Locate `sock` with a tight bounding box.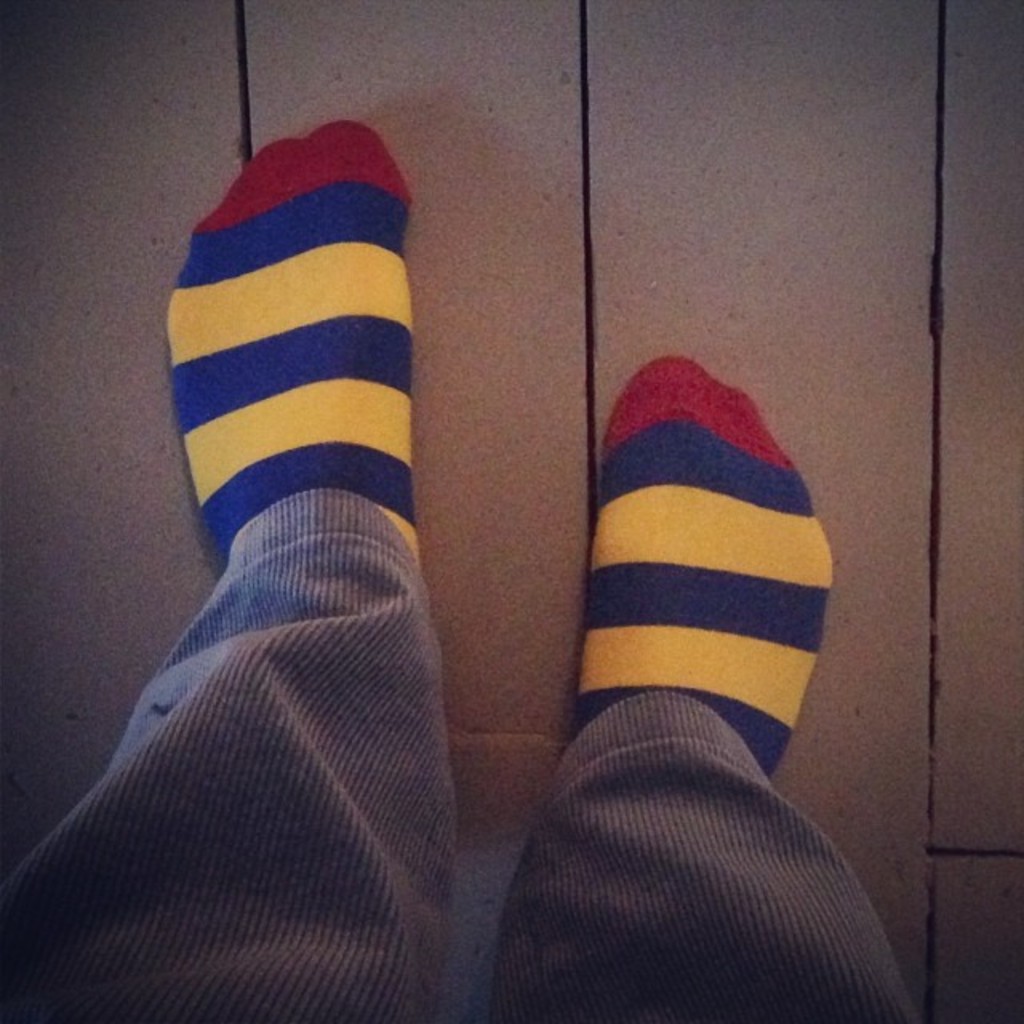
<bbox>166, 115, 421, 574</bbox>.
